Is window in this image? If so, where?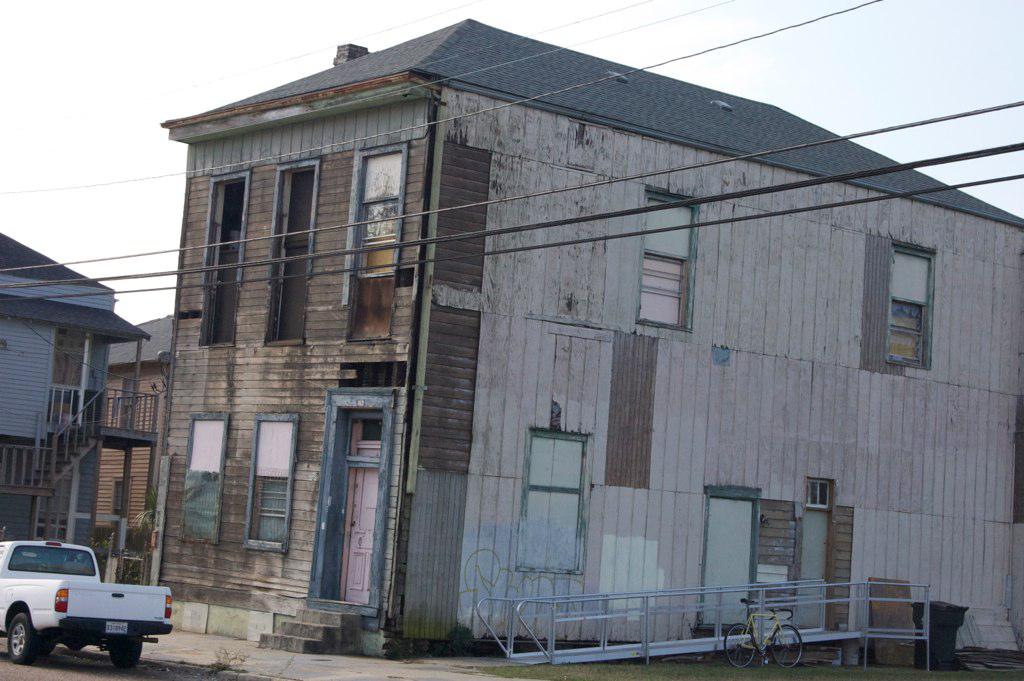
Yes, at bbox=(852, 235, 950, 372).
